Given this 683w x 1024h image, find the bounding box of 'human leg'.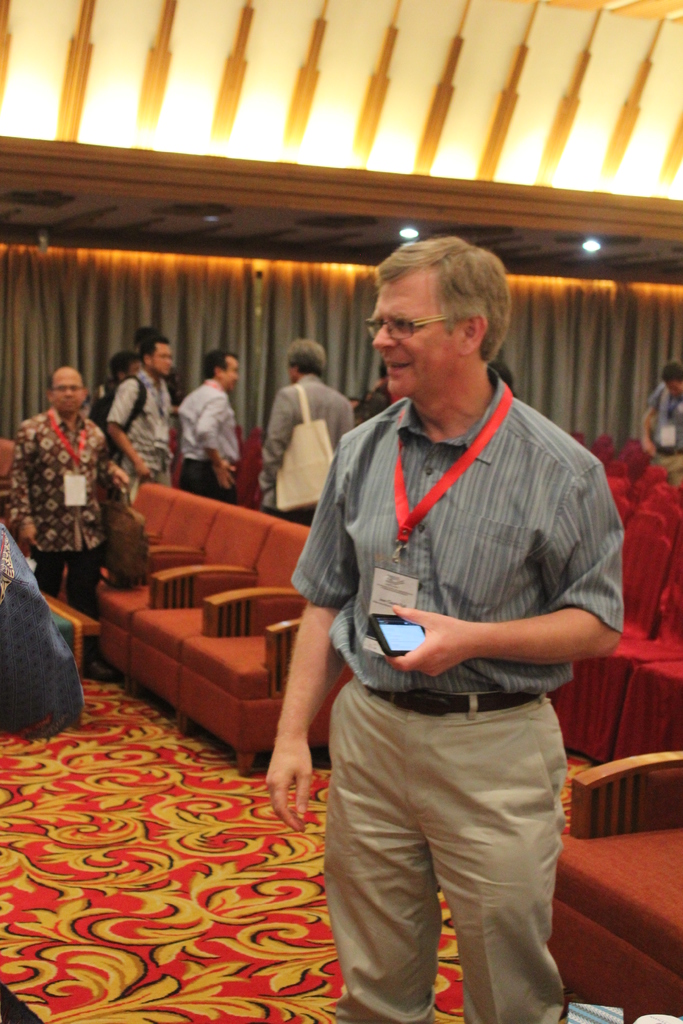
BBox(327, 683, 442, 1023).
